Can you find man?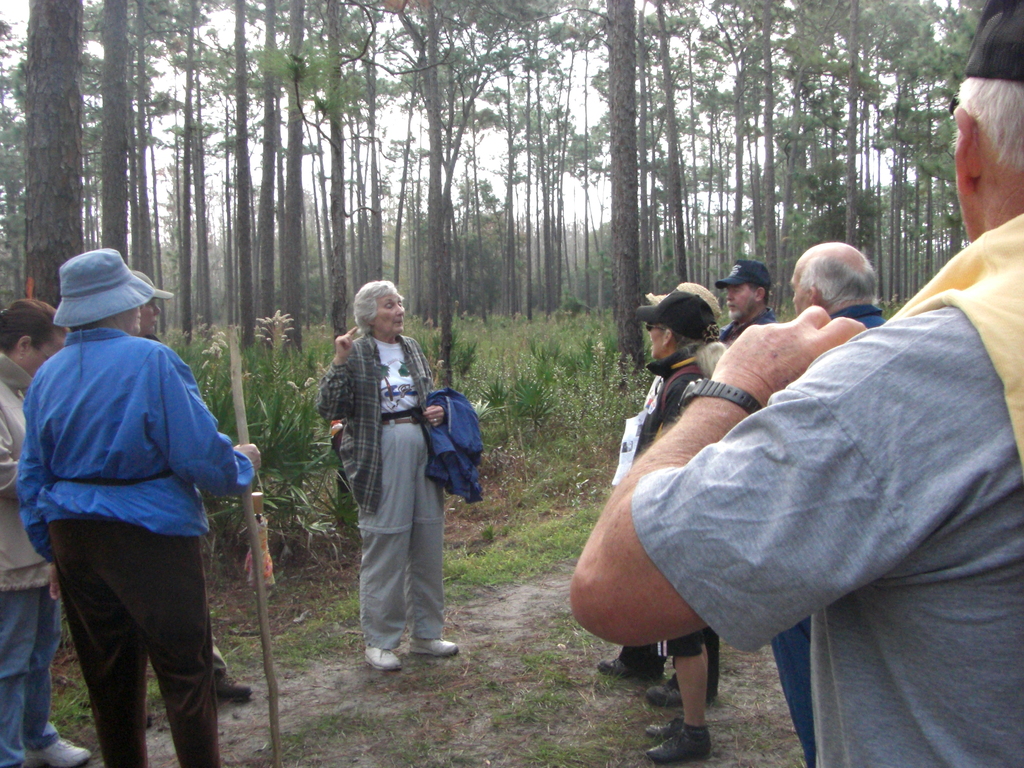
Yes, bounding box: <region>568, 0, 1023, 767</region>.
